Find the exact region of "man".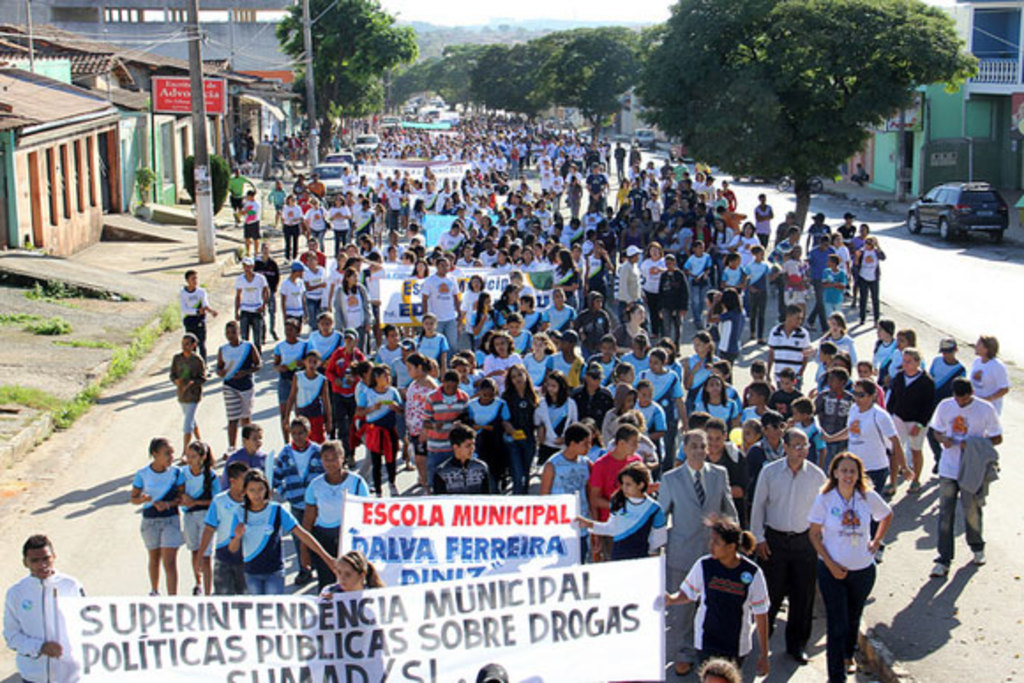
Exact region: box(659, 427, 736, 646).
